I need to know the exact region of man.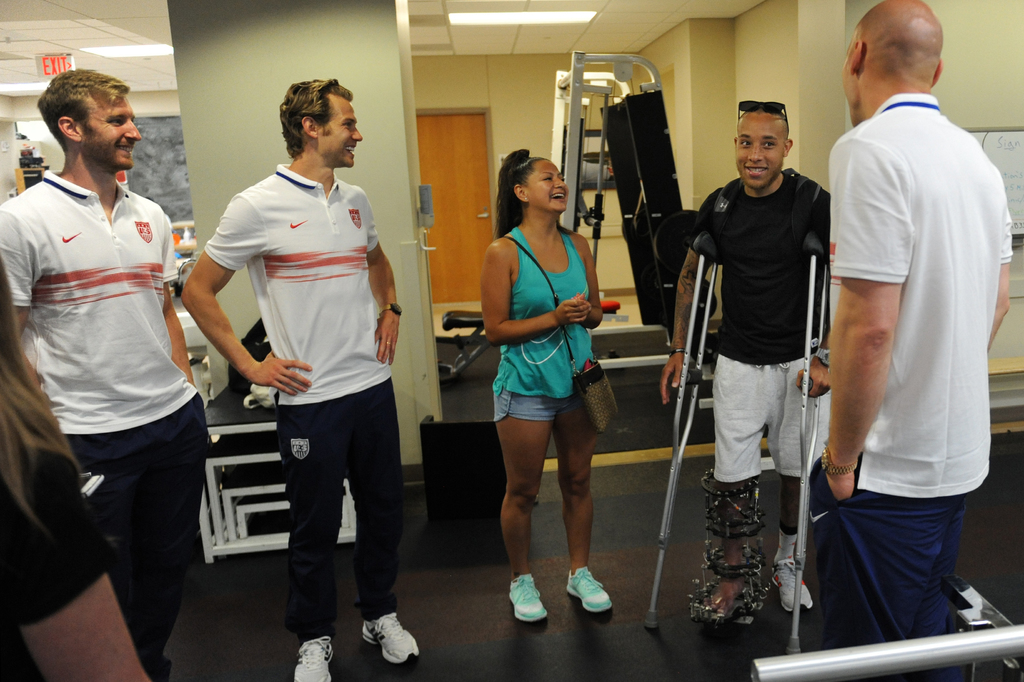
Region: x1=797 y1=0 x2=1009 y2=662.
